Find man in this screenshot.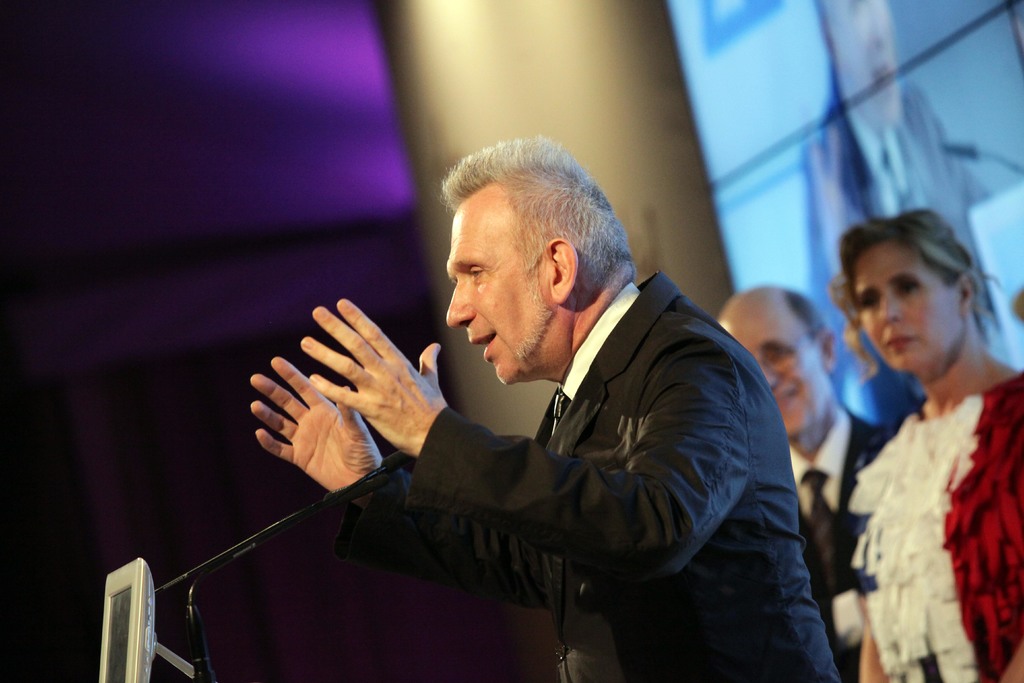
The bounding box for man is 714:286:892:682.
